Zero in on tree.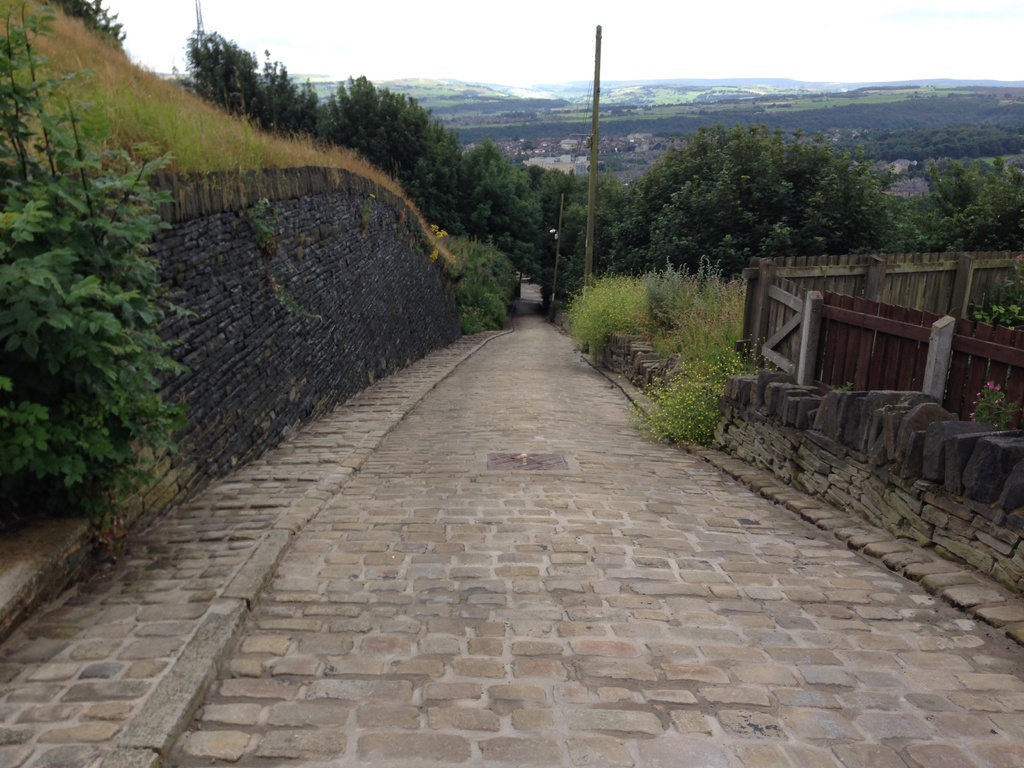
Zeroed in: (908, 156, 1023, 242).
